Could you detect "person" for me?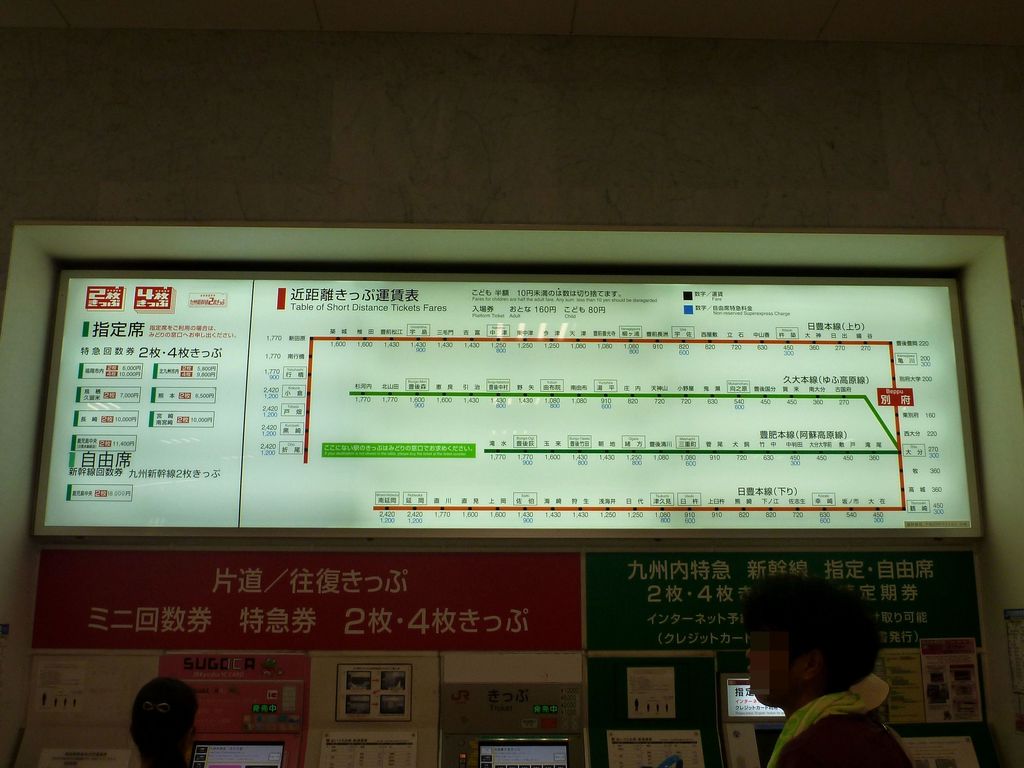
Detection result: [743, 578, 903, 766].
